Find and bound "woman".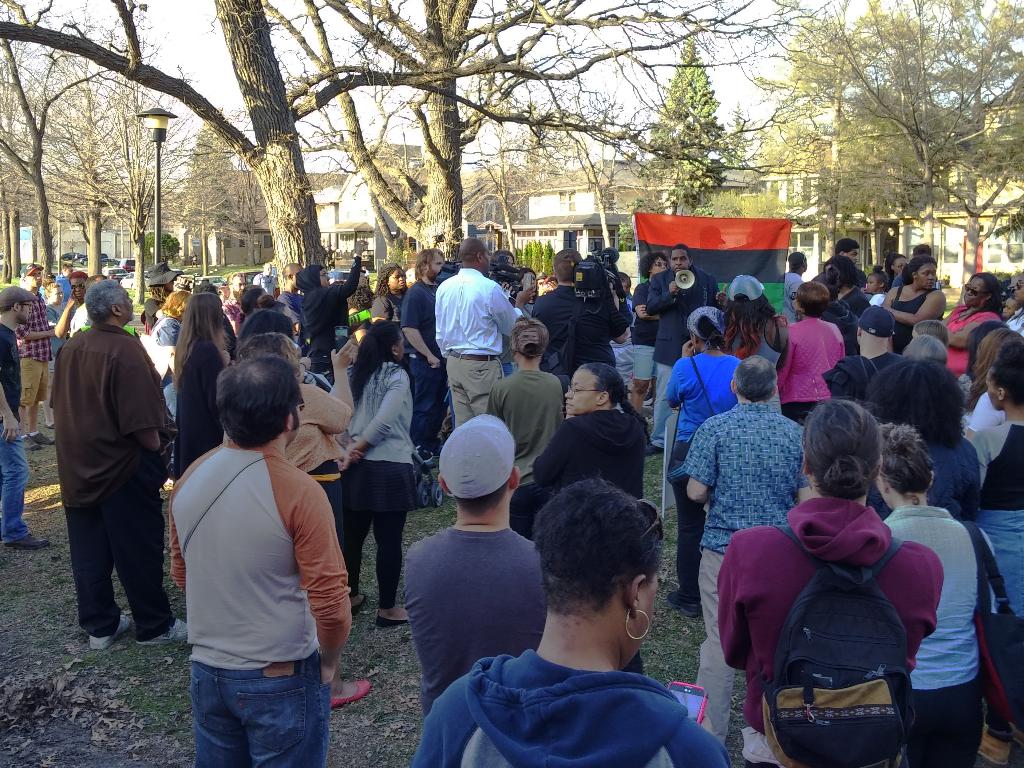
Bound: <region>781, 276, 852, 432</region>.
